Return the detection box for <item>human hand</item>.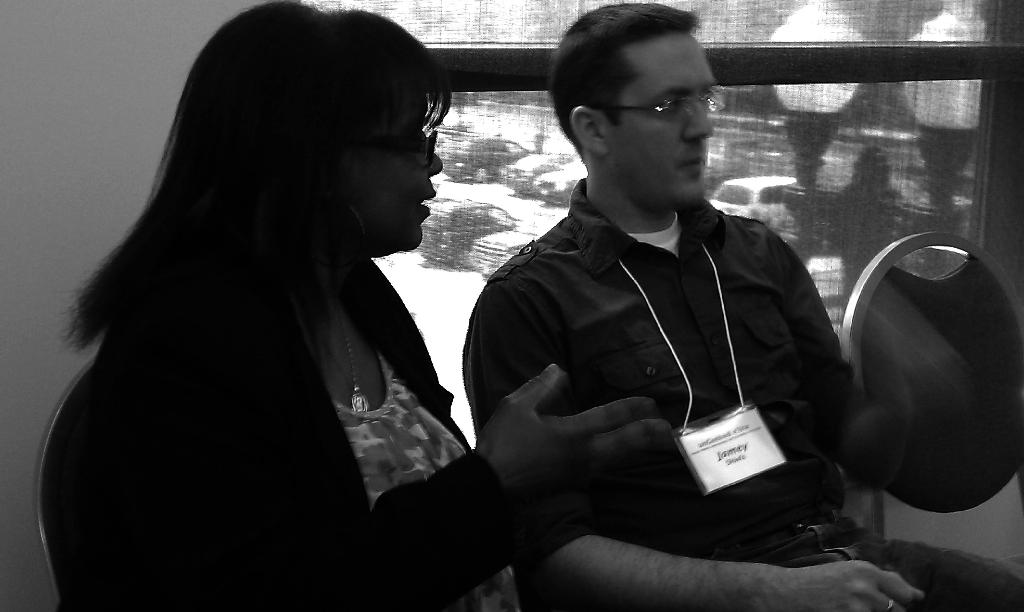
bbox=(481, 367, 698, 524).
